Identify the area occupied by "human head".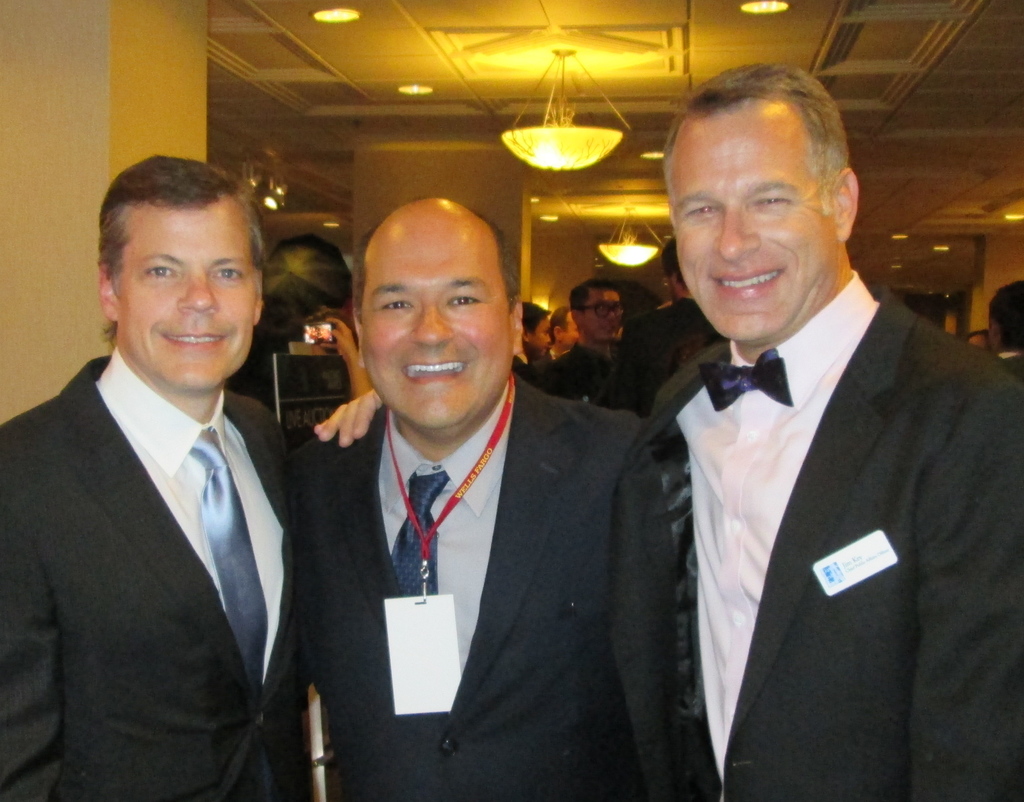
Area: <bbox>572, 280, 623, 339</bbox>.
